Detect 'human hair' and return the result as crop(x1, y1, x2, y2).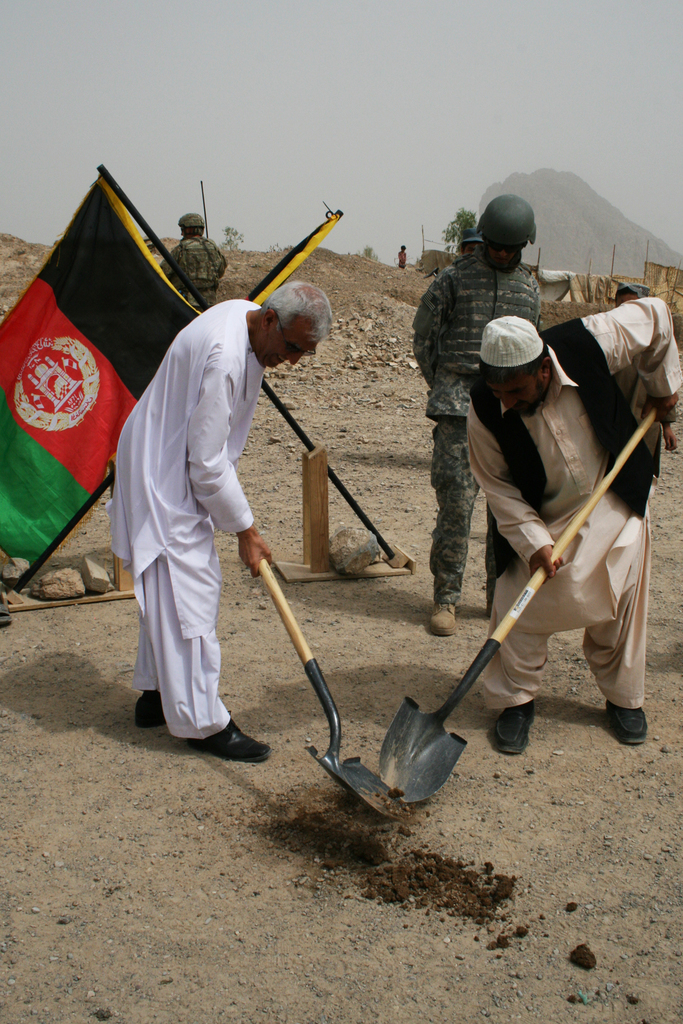
crop(261, 283, 334, 348).
